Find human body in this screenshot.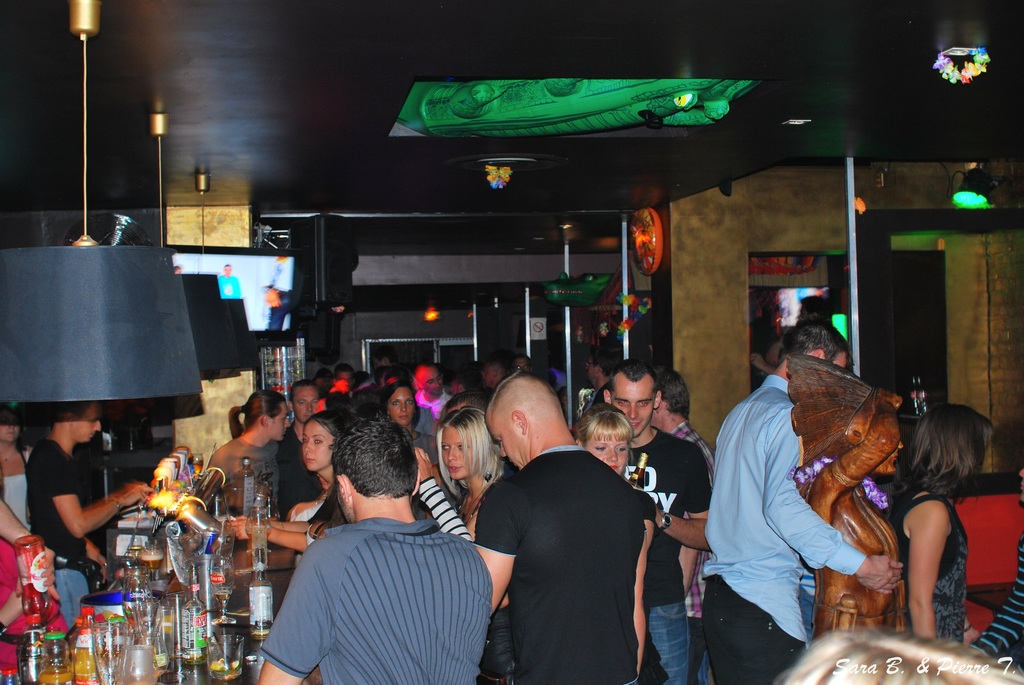
The bounding box for human body is (279, 423, 355, 571).
